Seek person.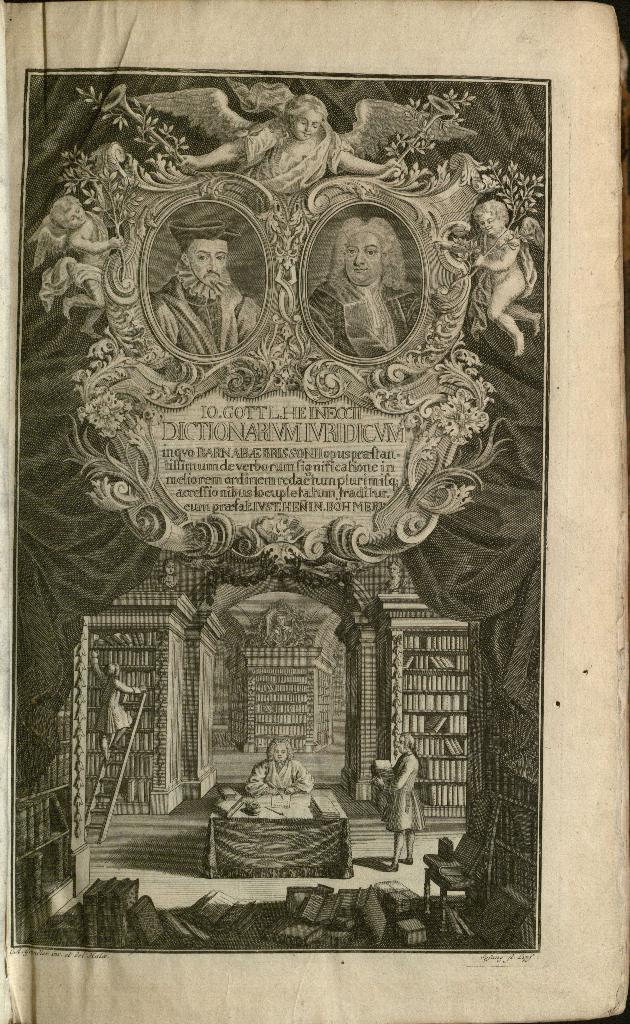
245:738:320:815.
